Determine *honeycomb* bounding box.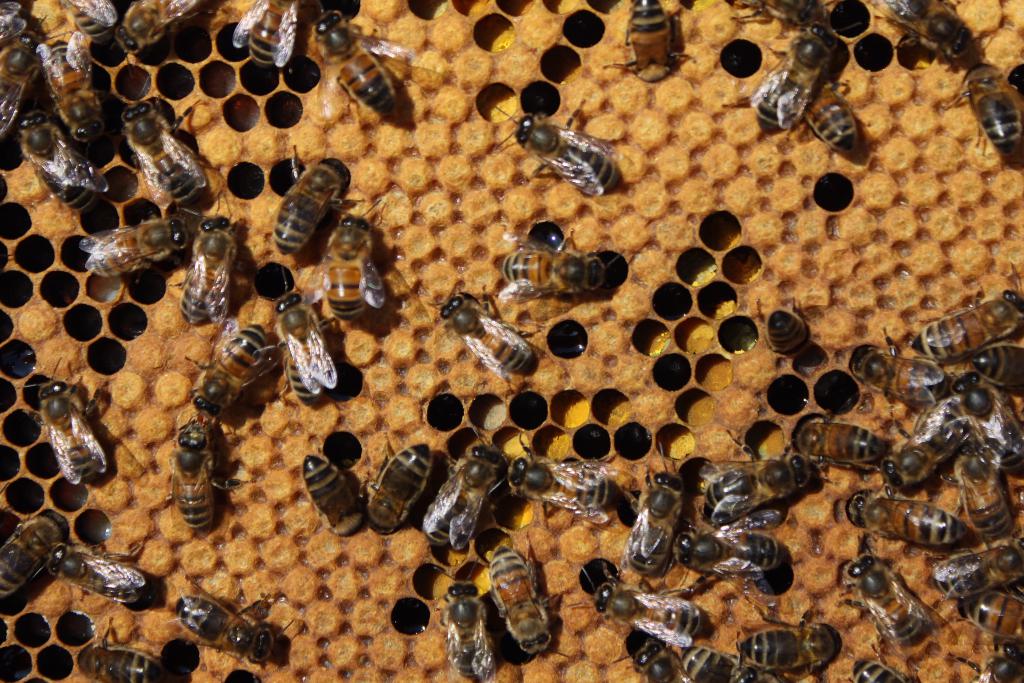
Determined: [0,0,1017,682].
